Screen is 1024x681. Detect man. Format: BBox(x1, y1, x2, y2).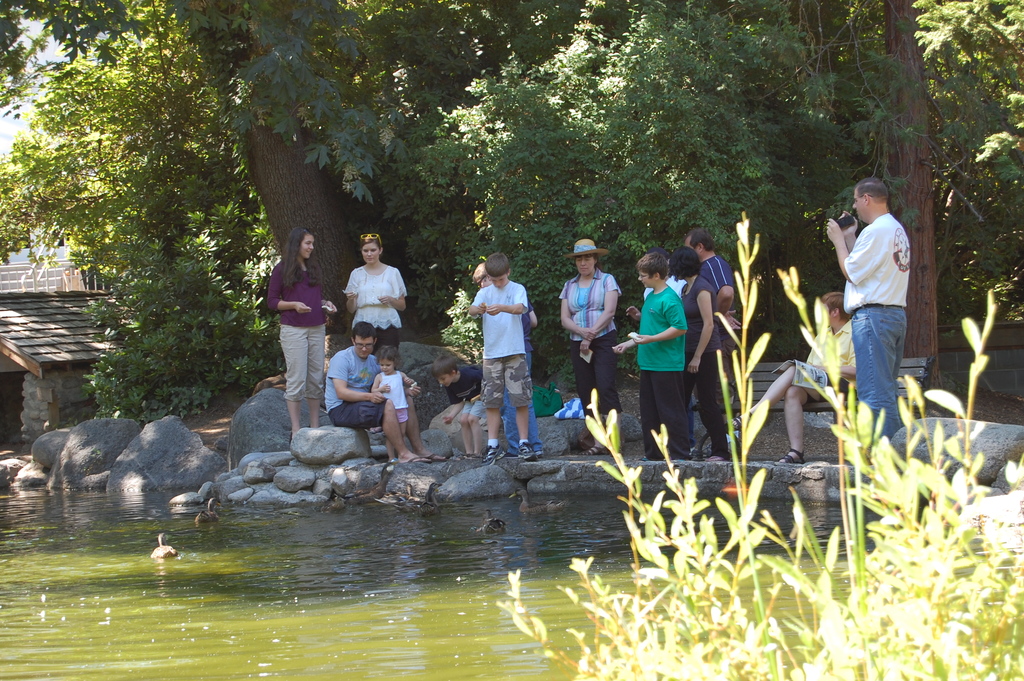
BBox(737, 289, 860, 475).
